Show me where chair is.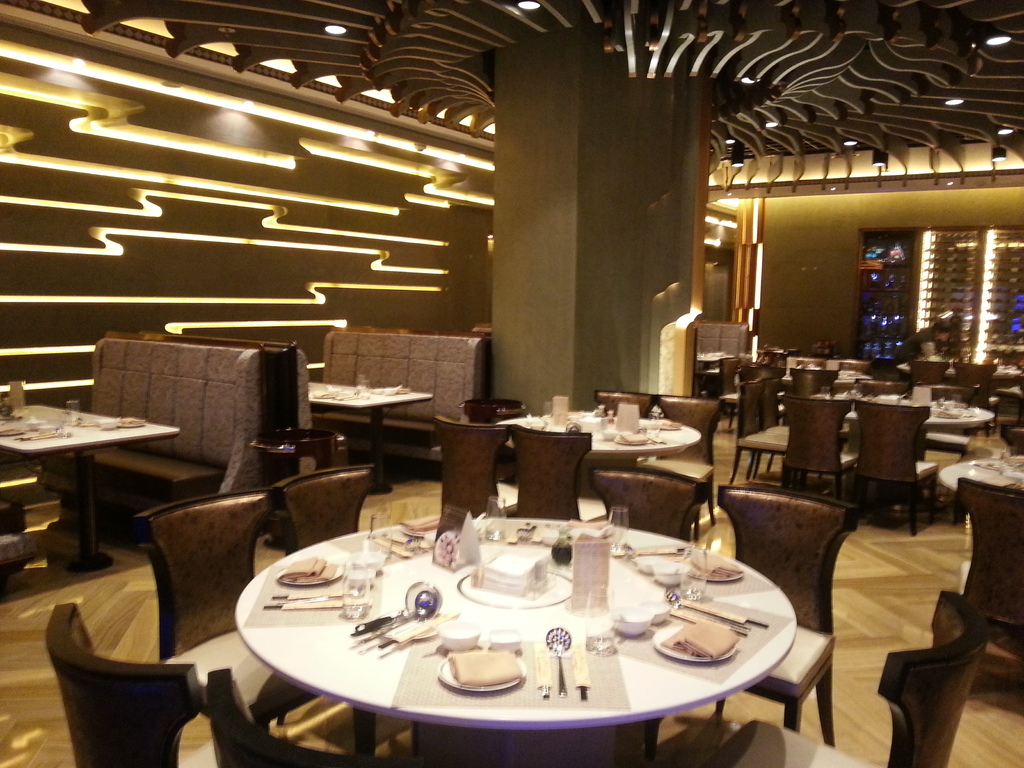
chair is at (427, 414, 520, 515).
